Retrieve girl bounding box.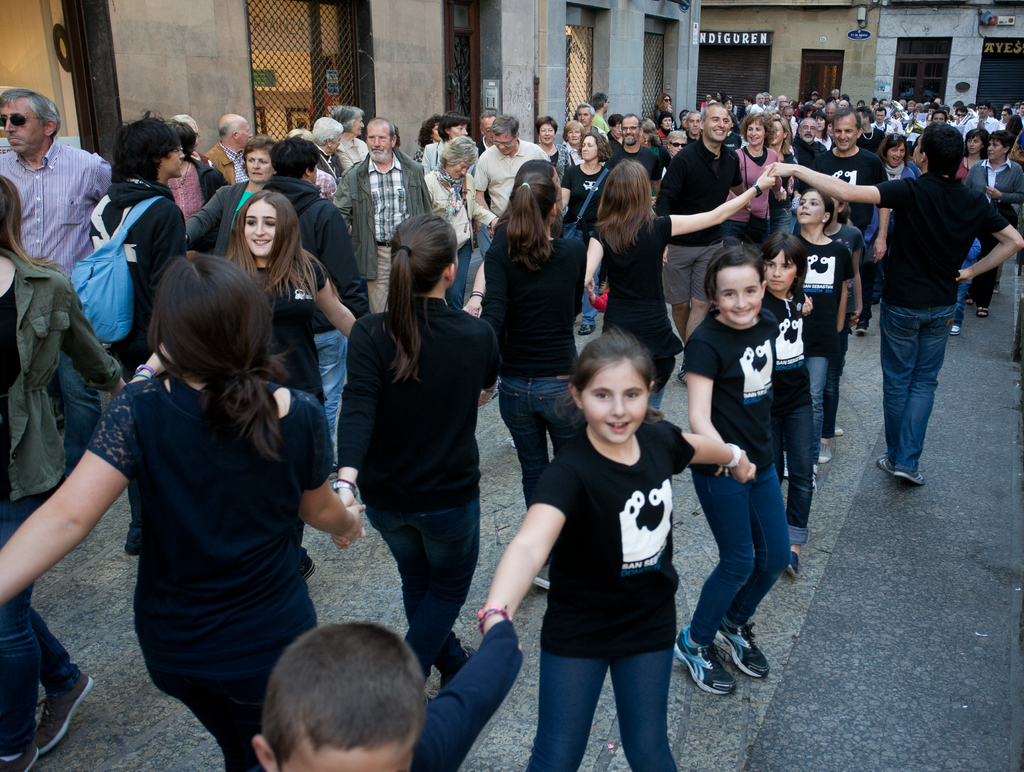
Bounding box: (left=531, top=113, right=568, bottom=172).
